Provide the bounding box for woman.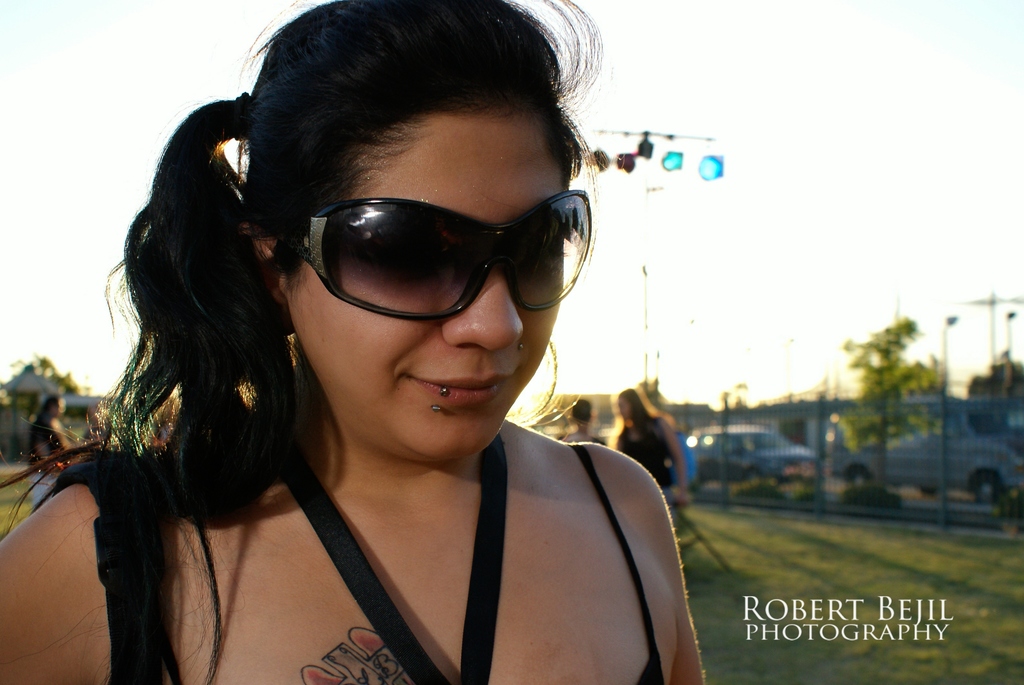
[617, 389, 687, 508].
